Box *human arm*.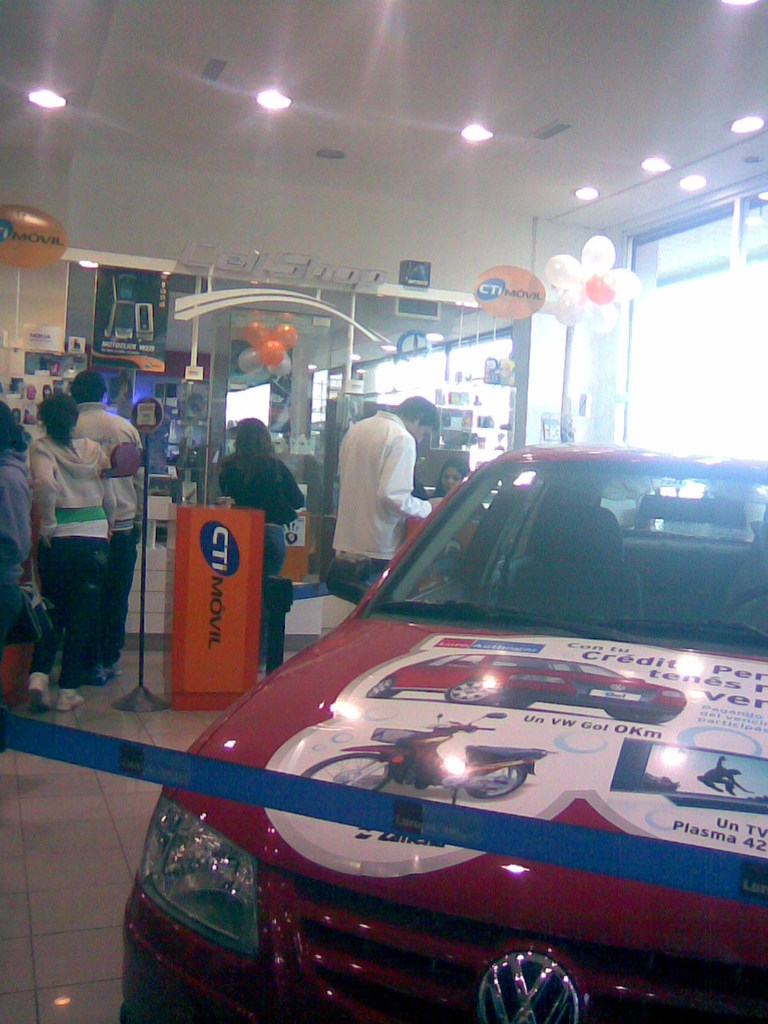
detection(101, 442, 113, 547).
